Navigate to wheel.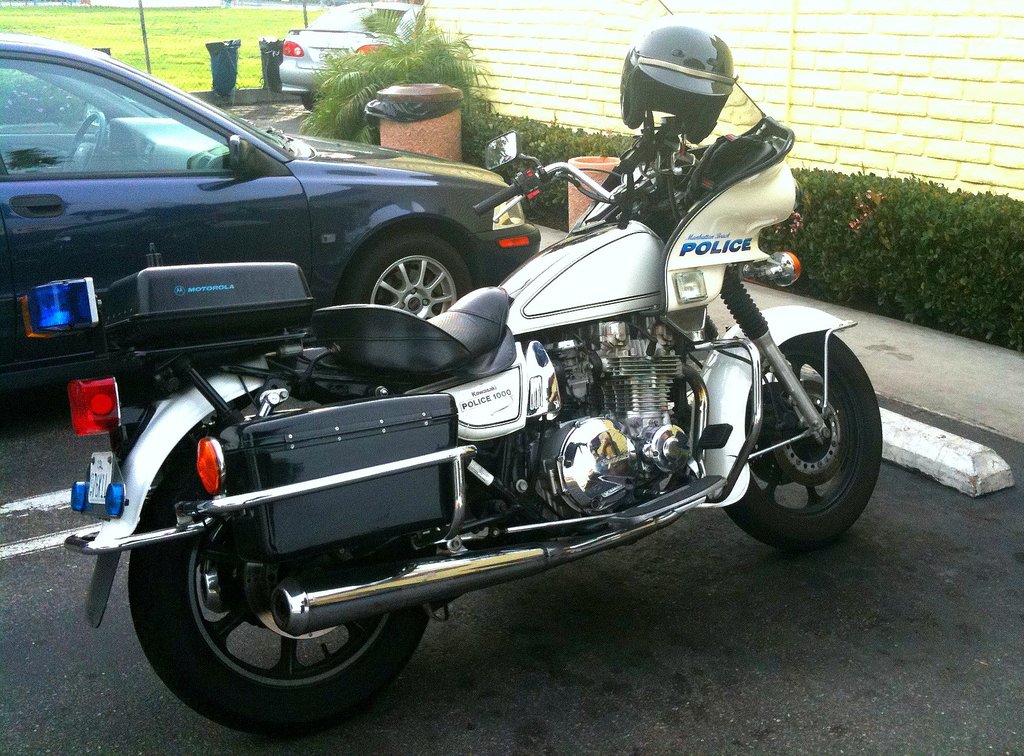
Navigation target: detection(353, 234, 453, 321).
